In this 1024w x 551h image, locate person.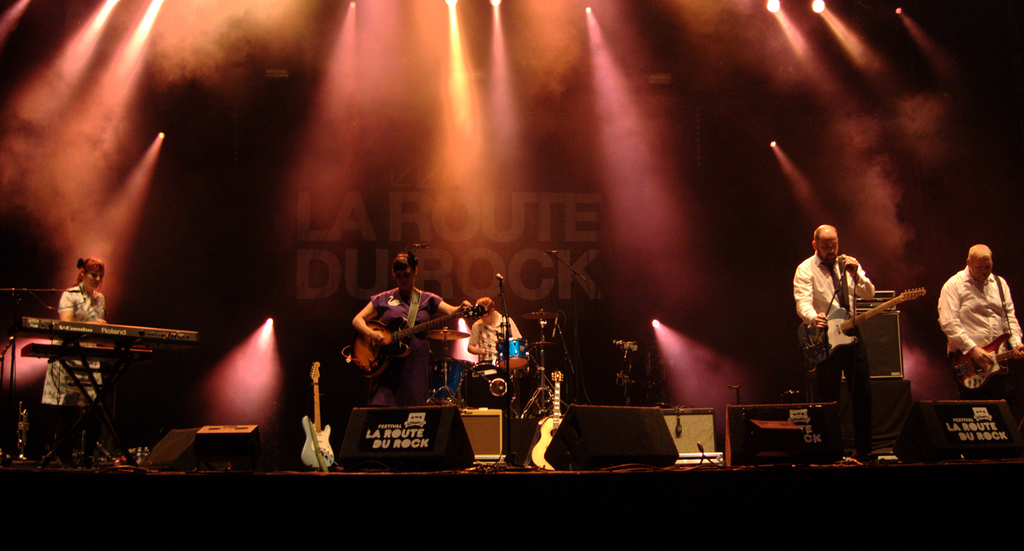
Bounding box: <box>788,222,878,468</box>.
